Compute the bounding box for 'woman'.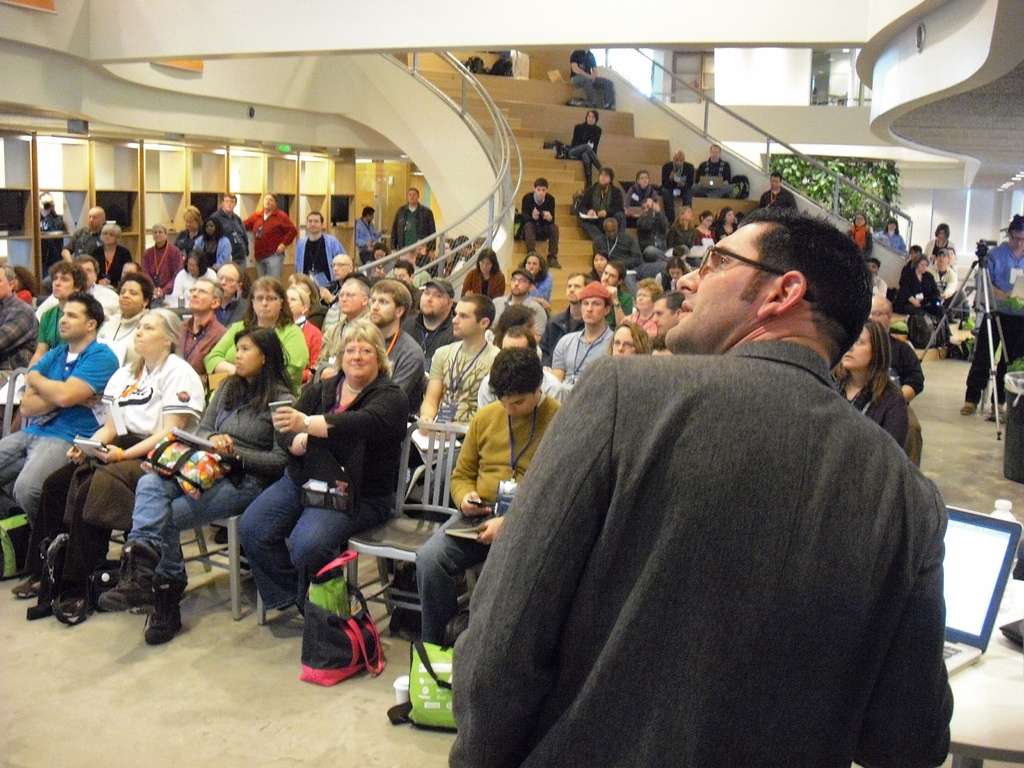
crop(461, 246, 506, 299).
